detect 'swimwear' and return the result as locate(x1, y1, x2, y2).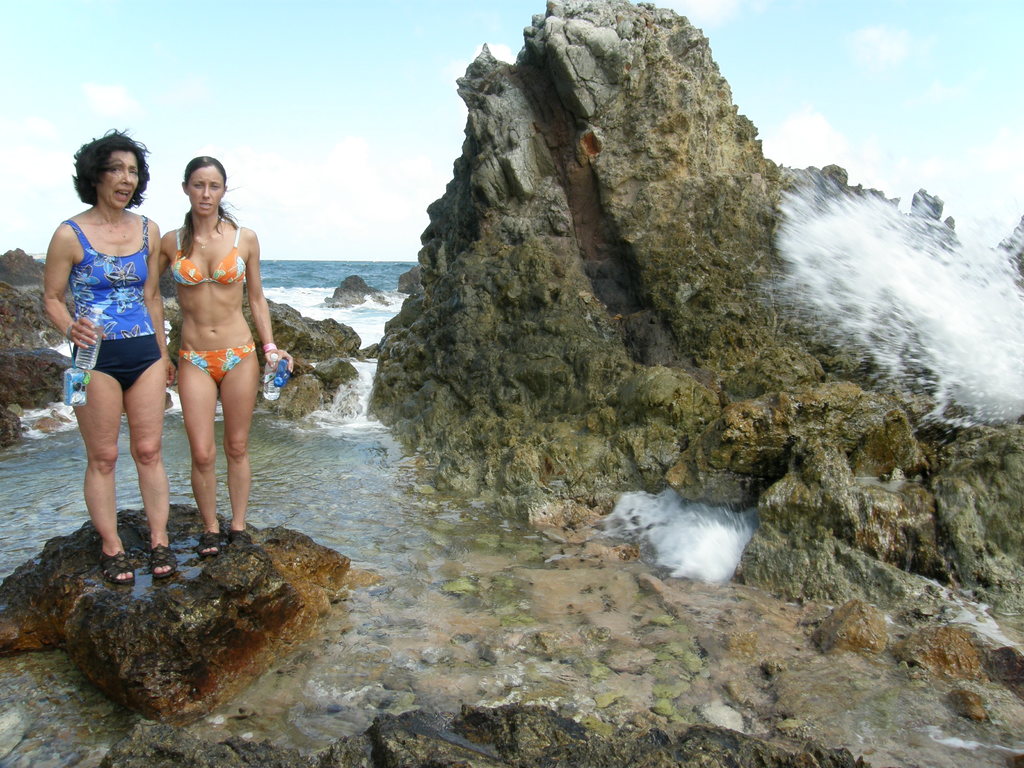
locate(178, 345, 252, 382).
